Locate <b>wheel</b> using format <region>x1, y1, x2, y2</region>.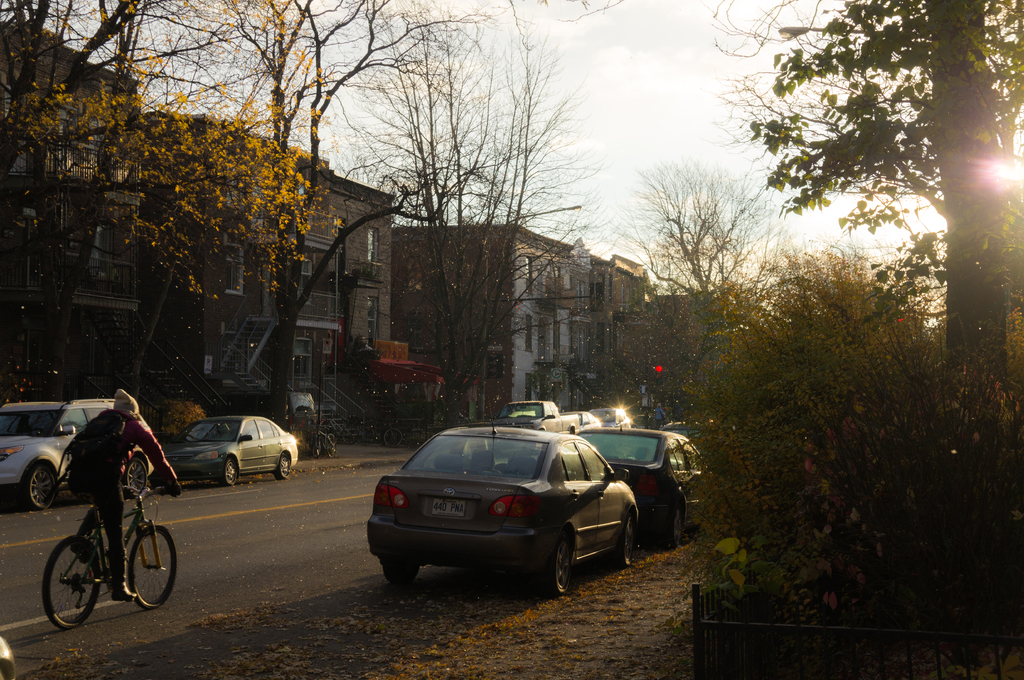
<region>273, 450, 289, 479</region>.
